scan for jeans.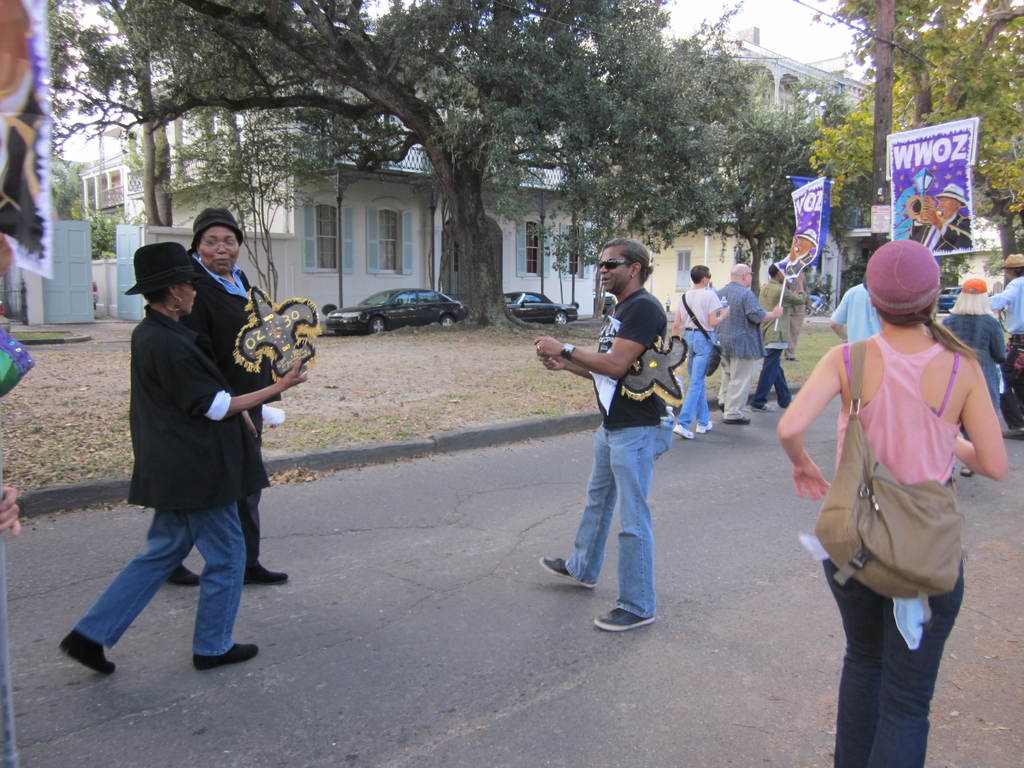
Scan result: 74,492,251,650.
